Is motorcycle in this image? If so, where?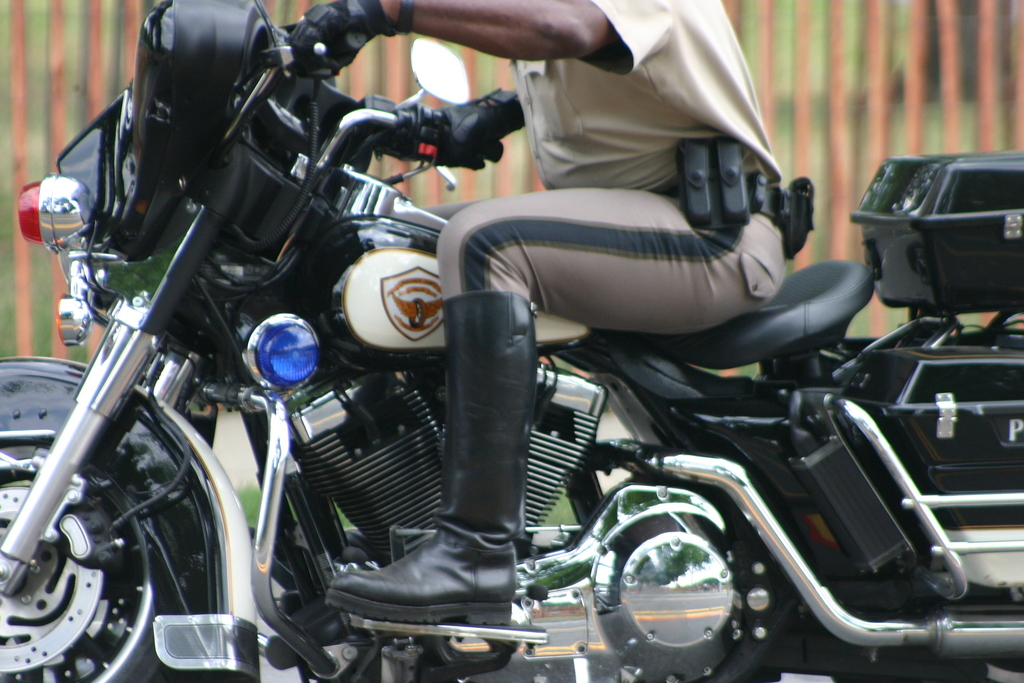
Yes, at (0, 0, 1023, 682).
